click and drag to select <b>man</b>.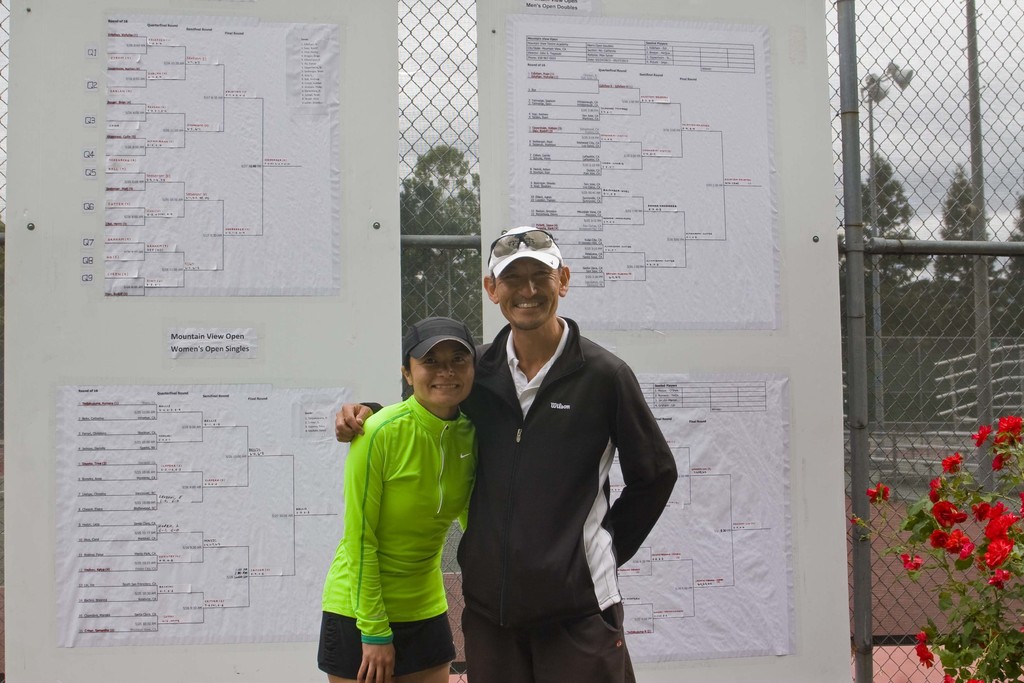
Selection: box=[333, 225, 678, 682].
